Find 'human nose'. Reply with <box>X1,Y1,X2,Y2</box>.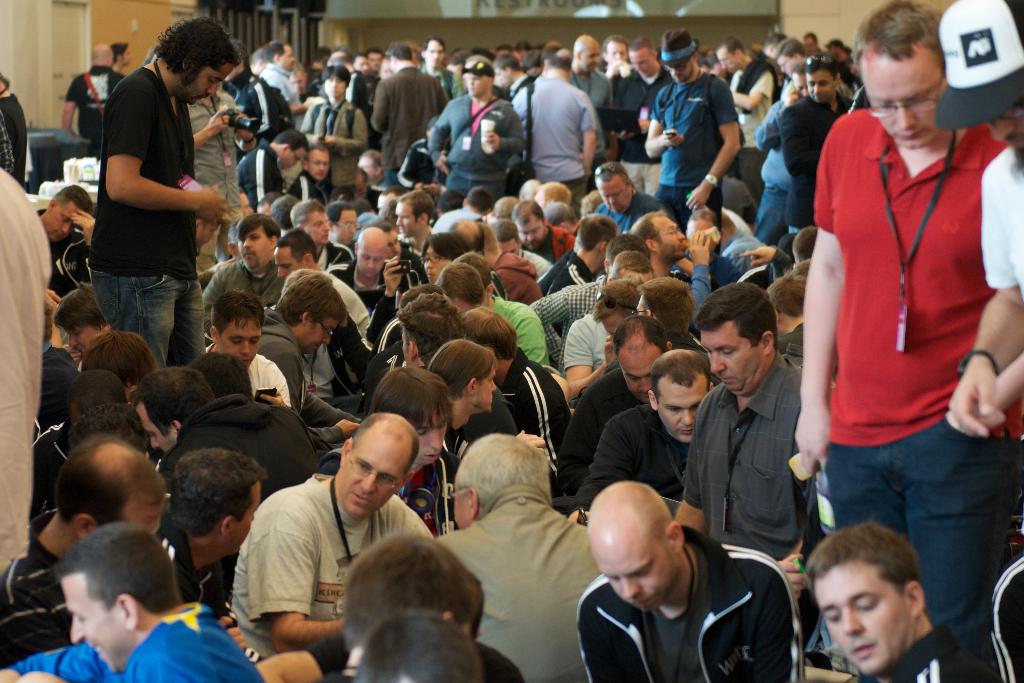
<box>430,428,443,452</box>.
